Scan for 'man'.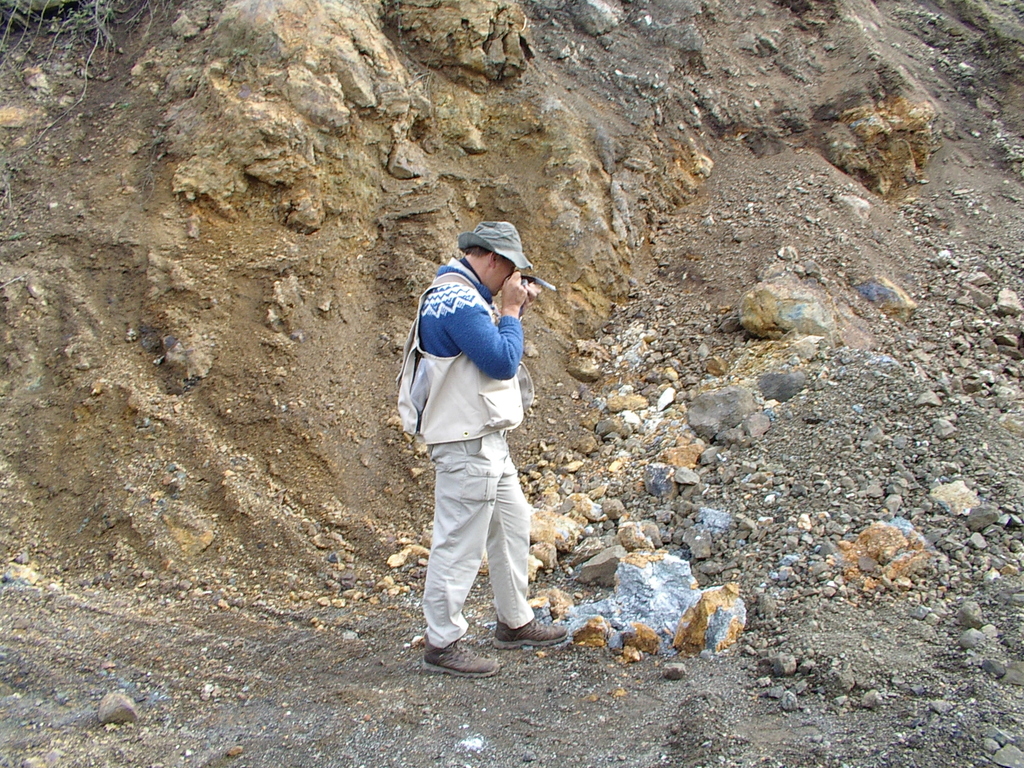
Scan result: <bbox>389, 216, 567, 686</bbox>.
